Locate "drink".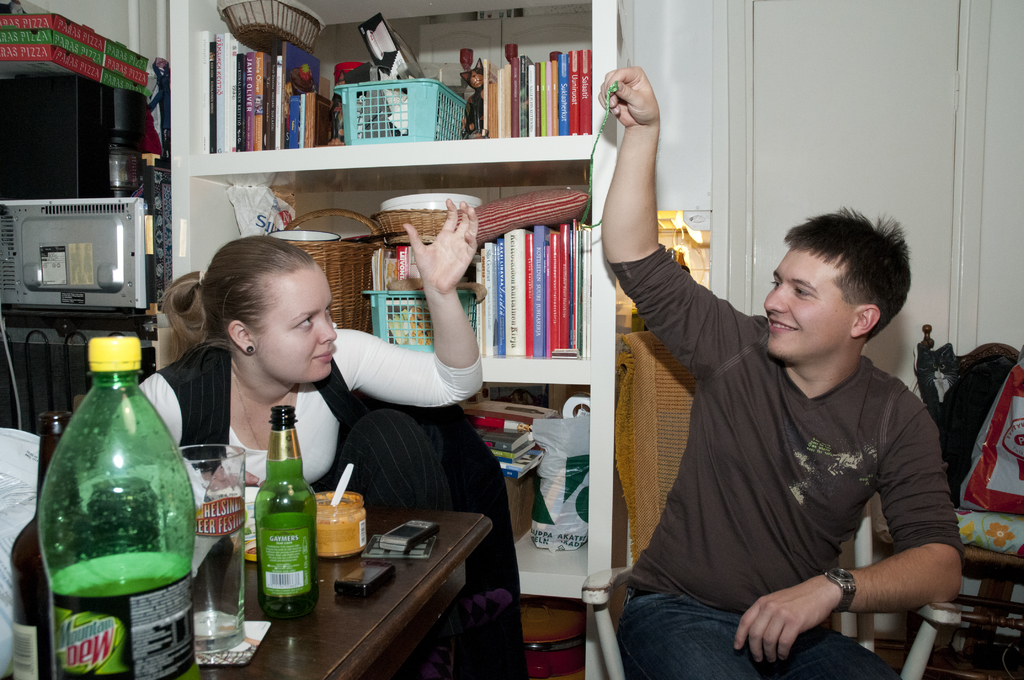
Bounding box: [8, 409, 136, 679].
